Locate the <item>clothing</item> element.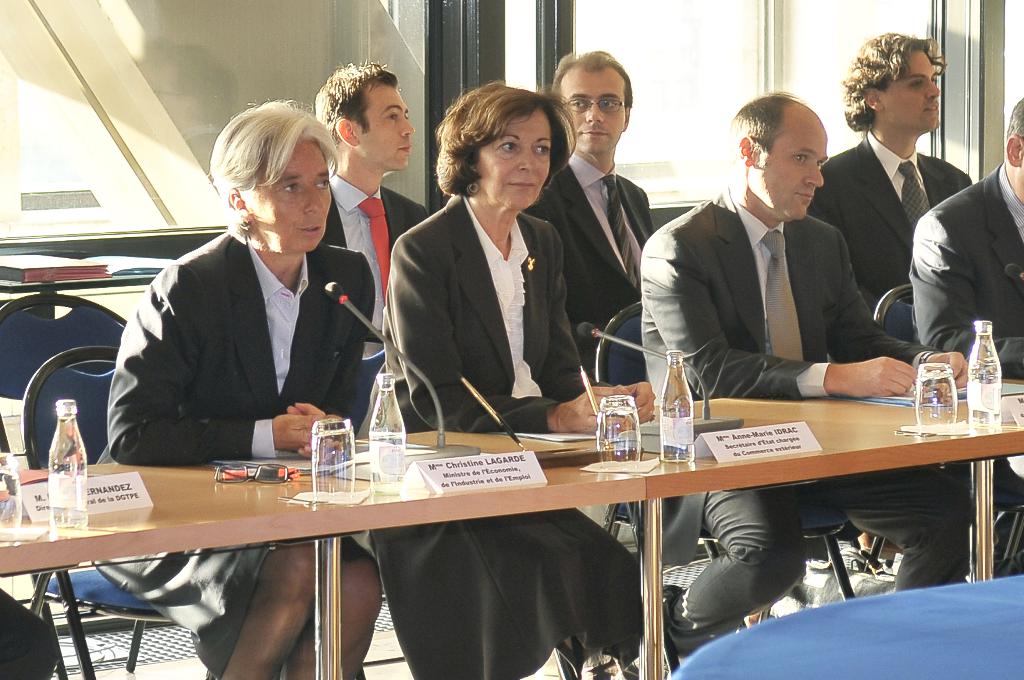
Element bbox: (367, 197, 650, 679).
